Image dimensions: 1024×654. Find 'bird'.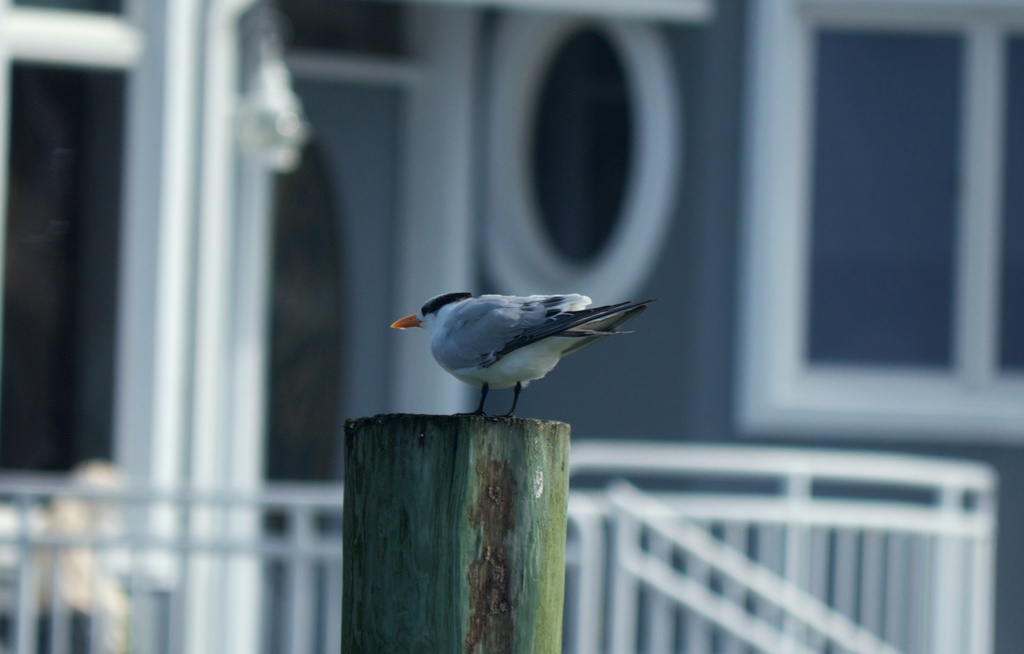
385,282,655,421.
